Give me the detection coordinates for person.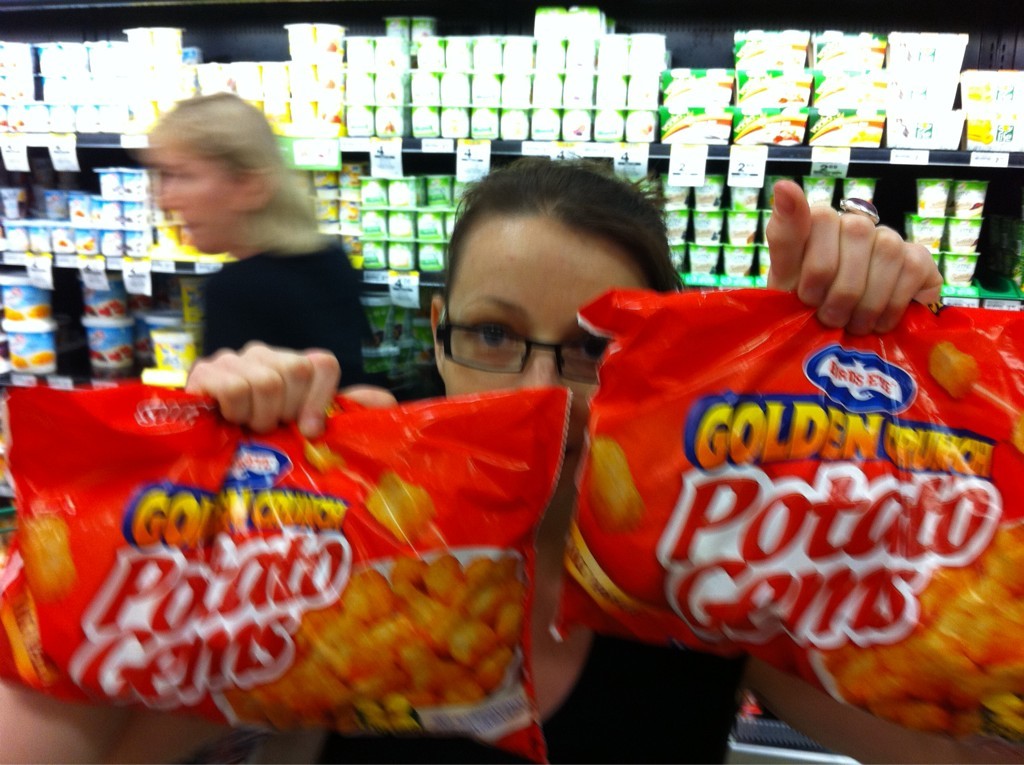
<bbox>0, 157, 1021, 764</bbox>.
